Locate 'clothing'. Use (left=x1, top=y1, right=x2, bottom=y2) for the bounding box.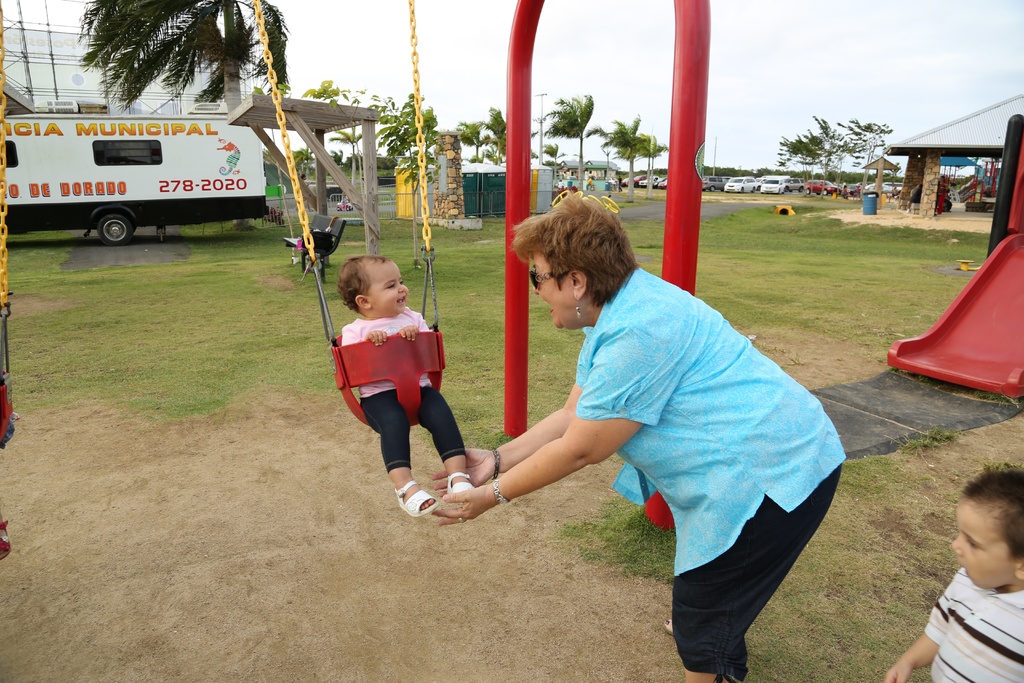
(left=911, top=188, right=921, bottom=202).
